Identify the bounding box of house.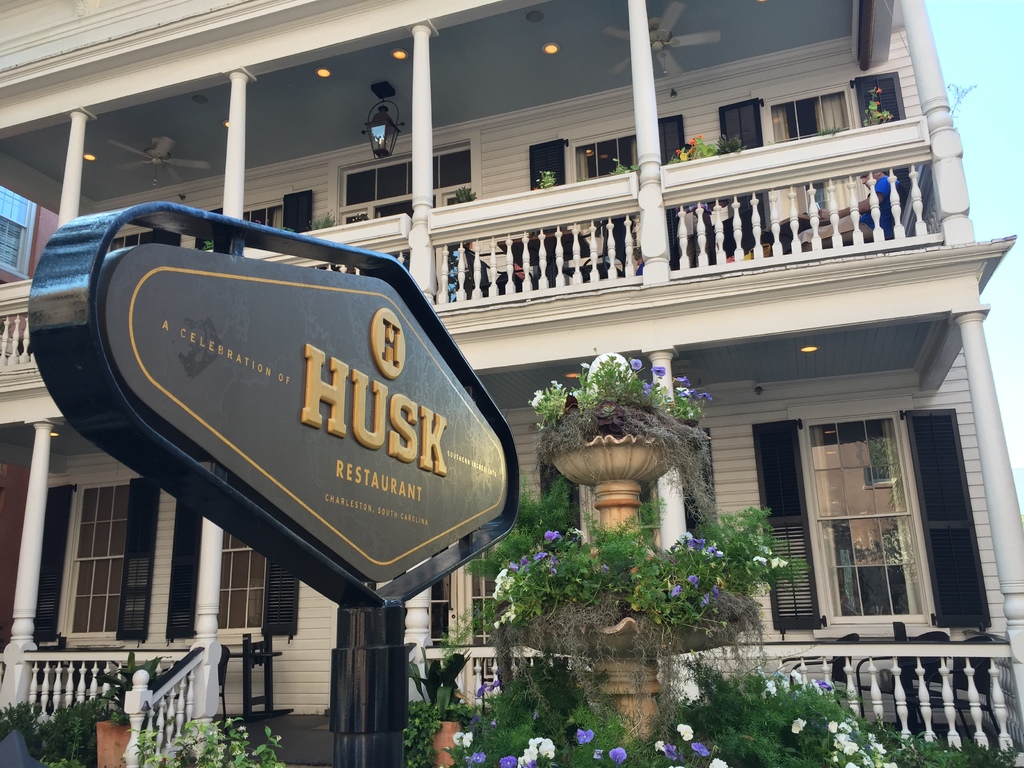
l=0, t=0, r=1023, b=764.
